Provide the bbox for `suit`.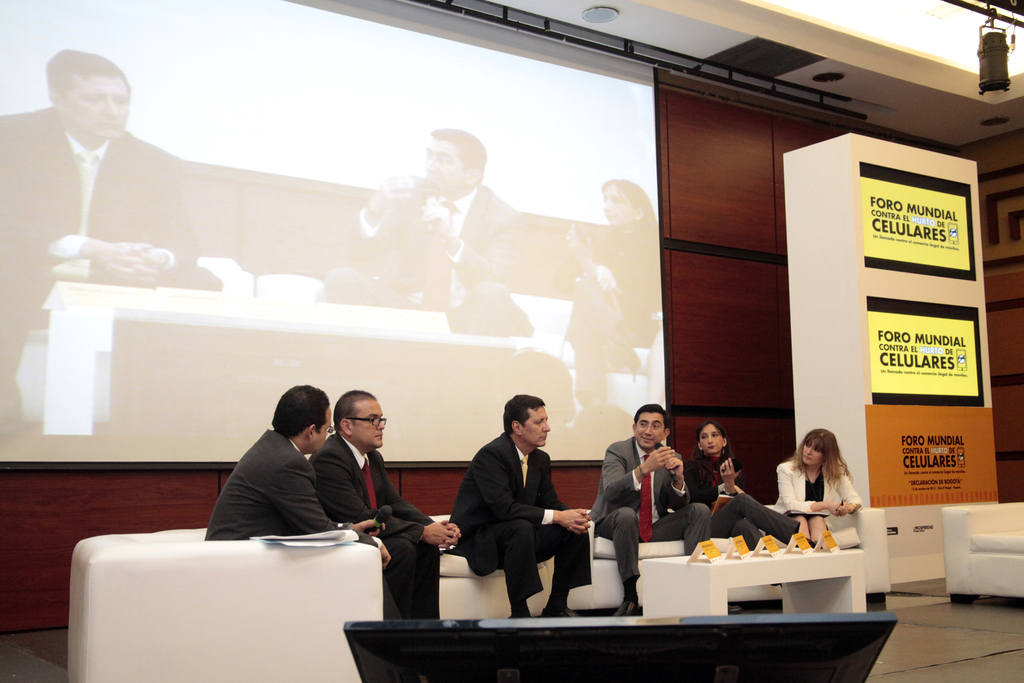
[202,421,394,621].
